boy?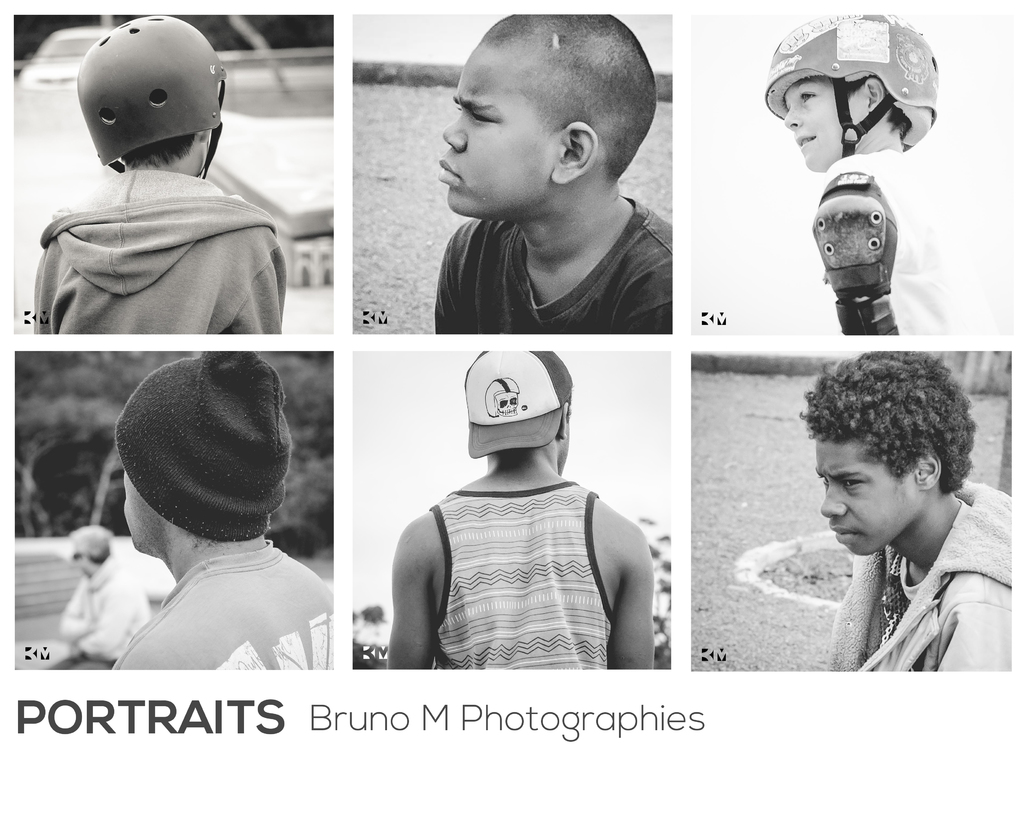
select_region(435, 11, 675, 334)
